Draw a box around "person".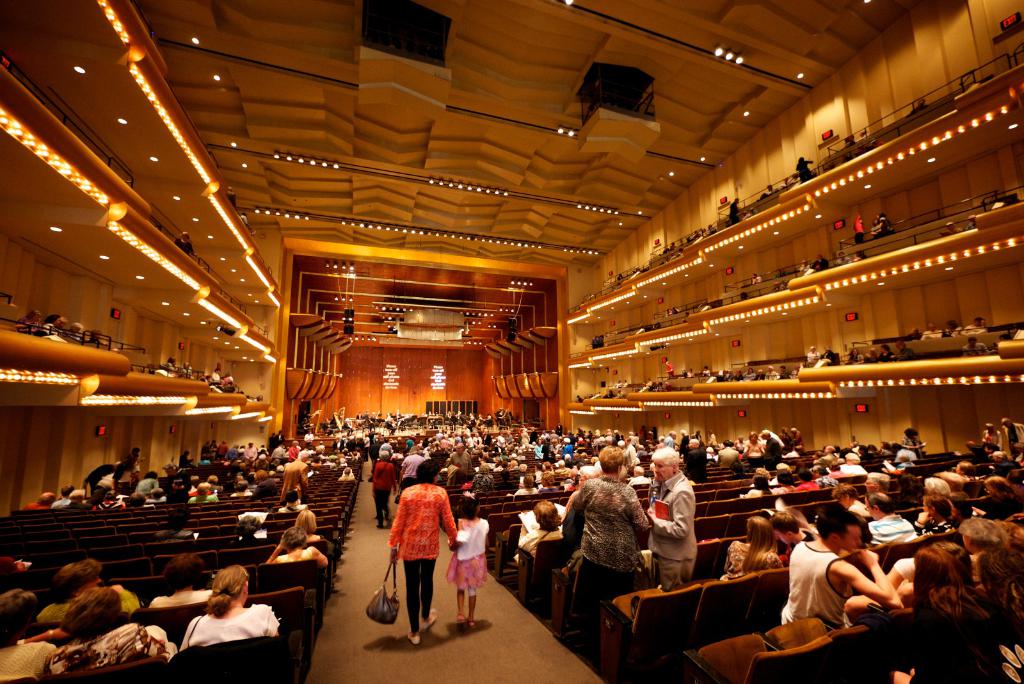
(left=842, top=540, right=974, bottom=621).
